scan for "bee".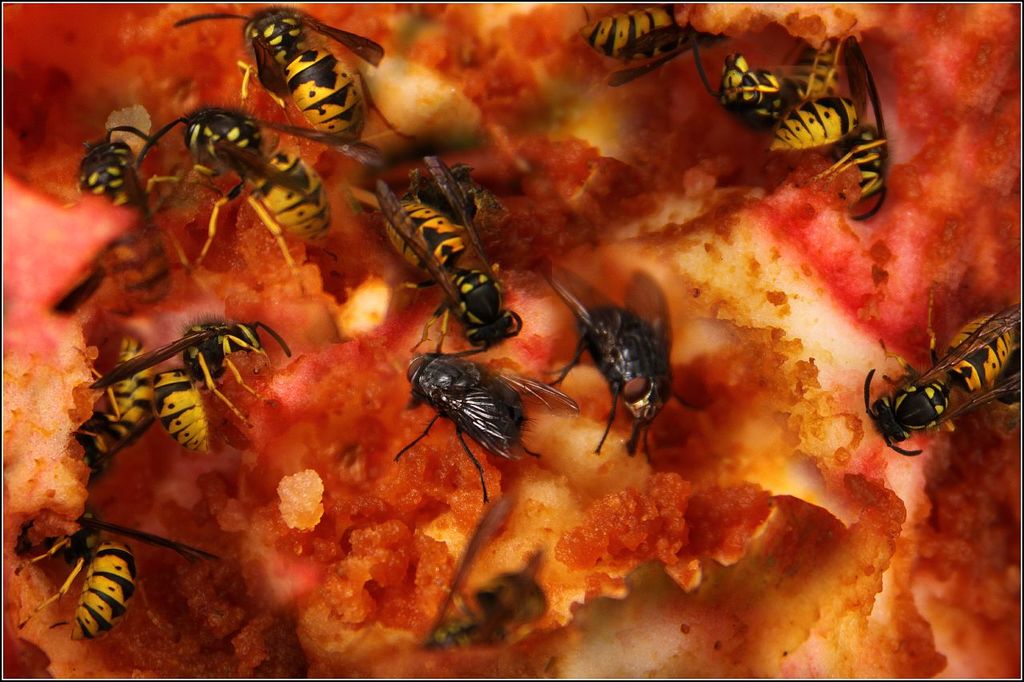
Scan result: bbox(81, 297, 304, 425).
